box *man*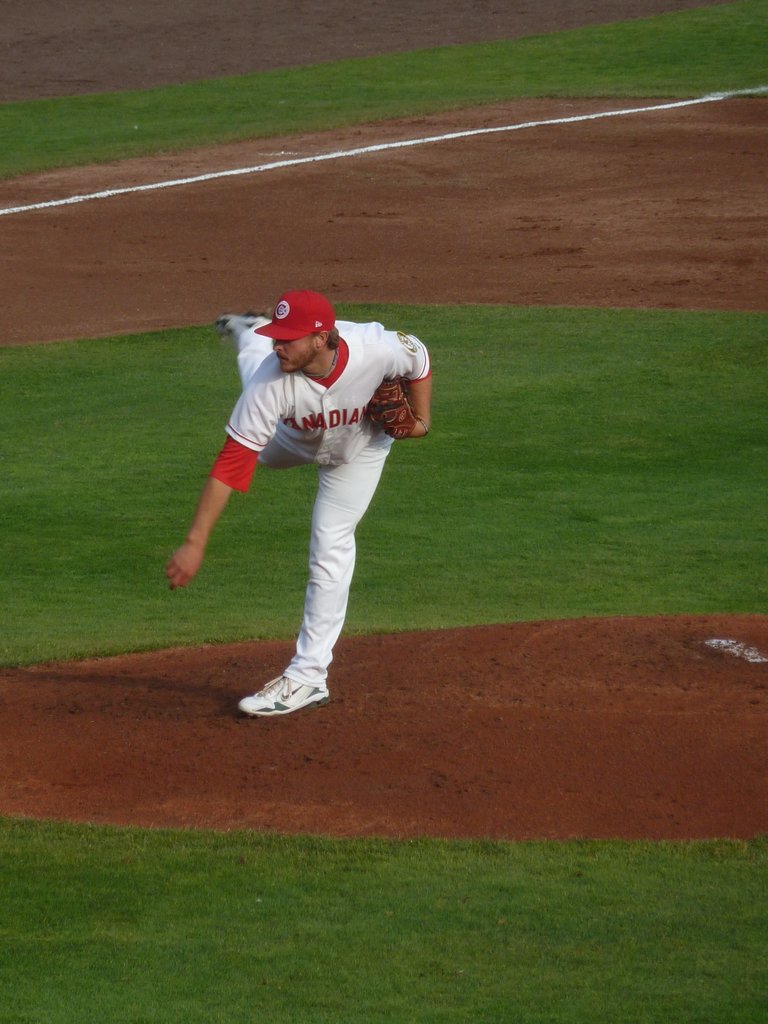
[x1=164, y1=291, x2=430, y2=718]
